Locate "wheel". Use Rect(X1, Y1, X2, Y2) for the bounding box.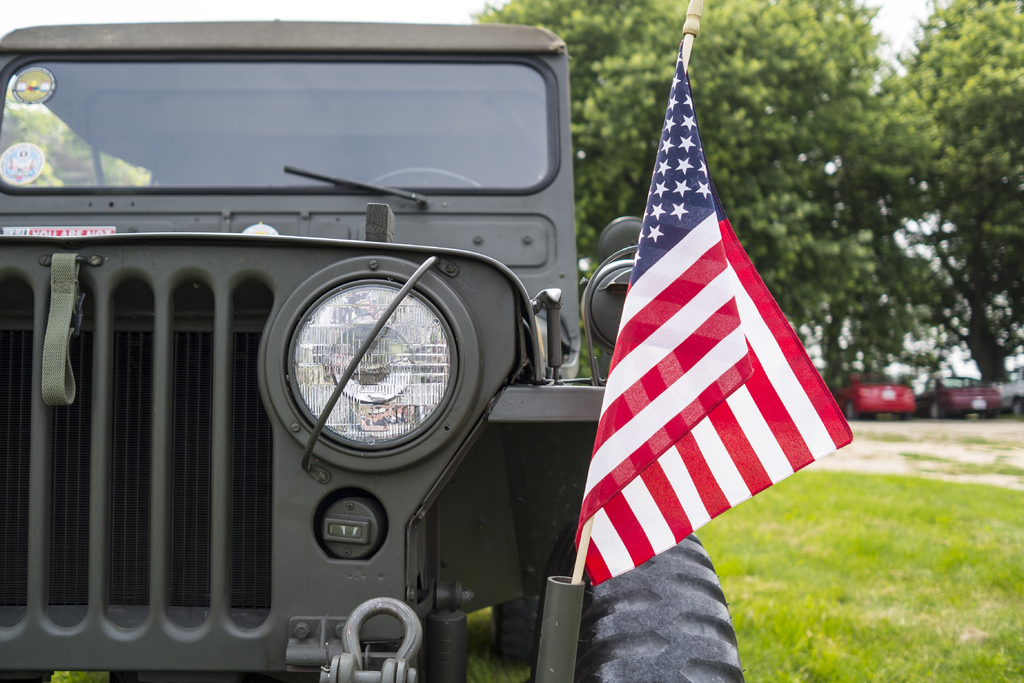
Rect(932, 402, 938, 418).
